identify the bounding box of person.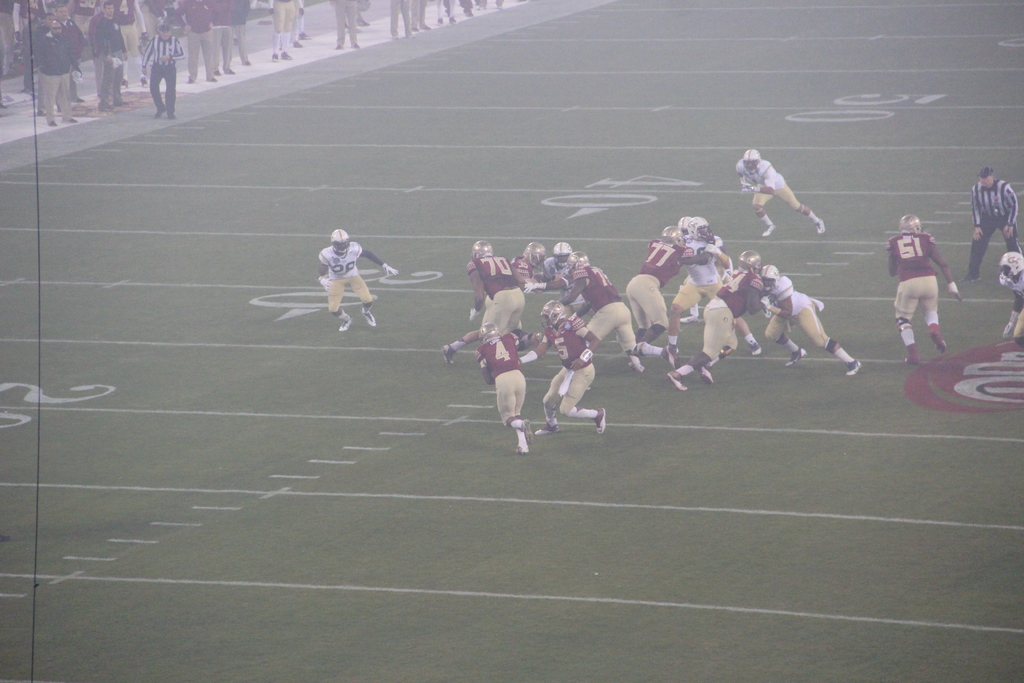
l=888, t=214, r=964, b=369.
